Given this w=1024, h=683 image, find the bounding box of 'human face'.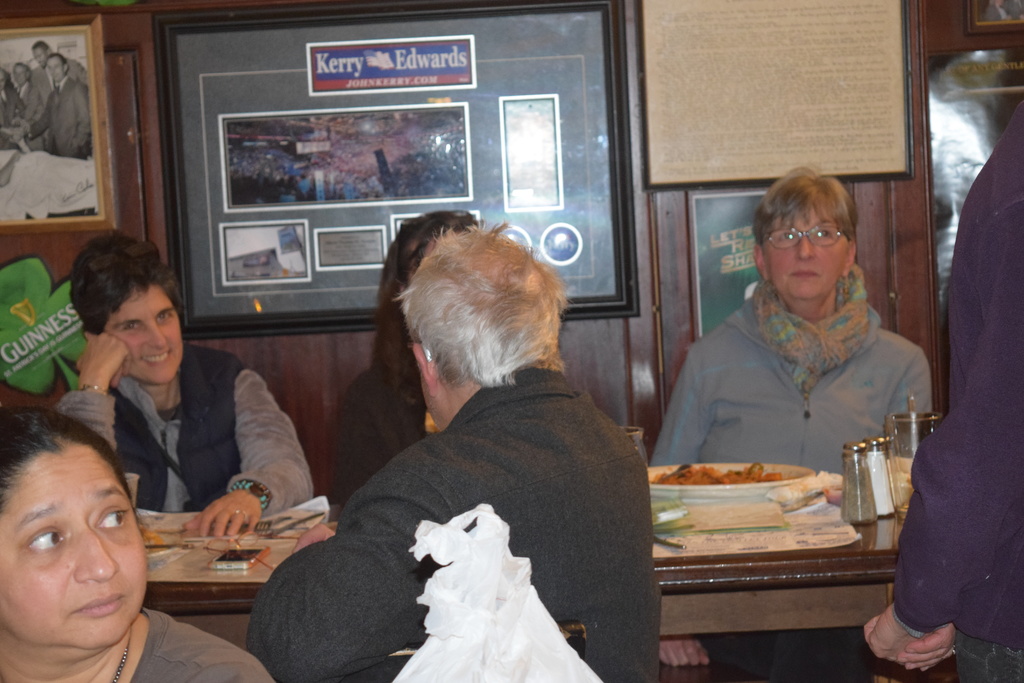
[x1=0, y1=448, x2=142, y2=654].
